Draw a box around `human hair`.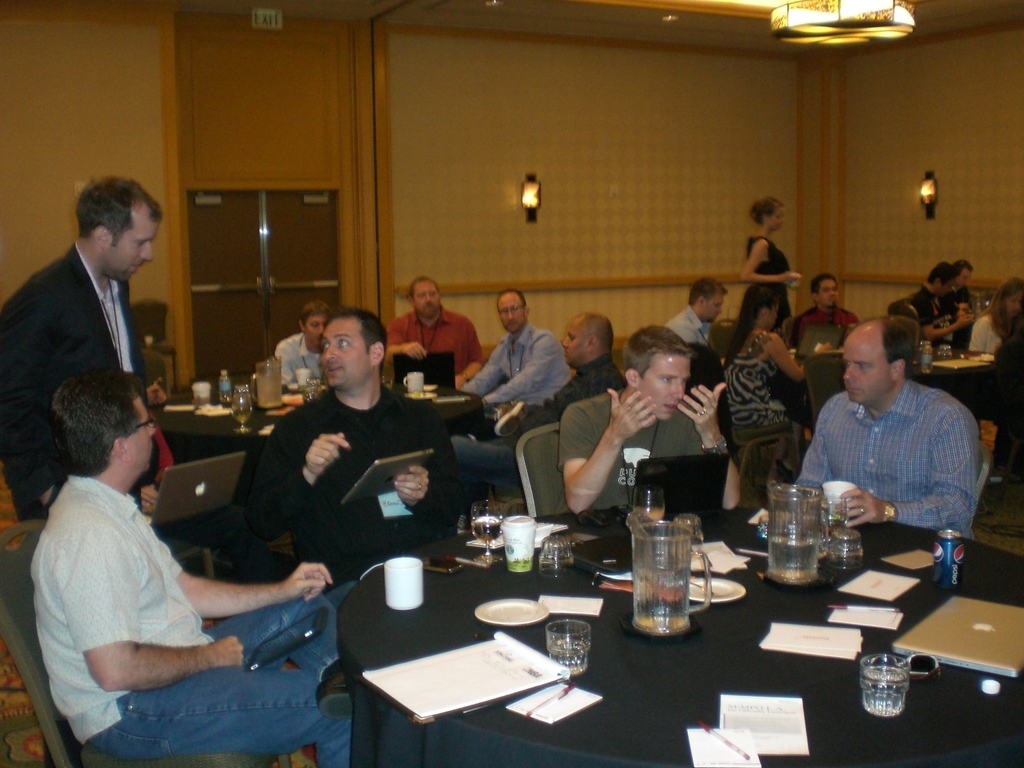
[x1=751, y1=196, x2=783, y2=220].
